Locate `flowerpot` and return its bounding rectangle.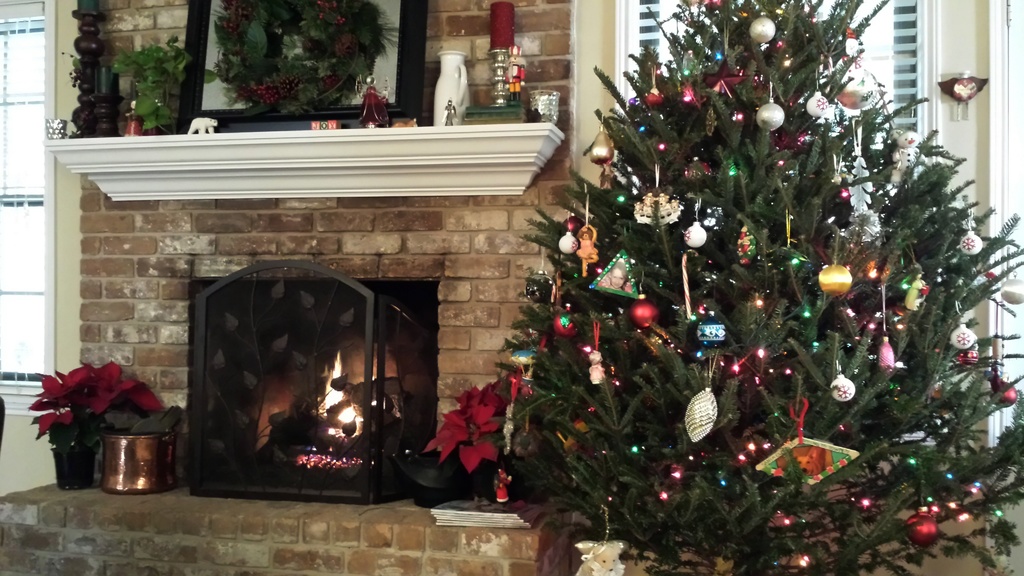
<box>101,431,170,497</box>.
